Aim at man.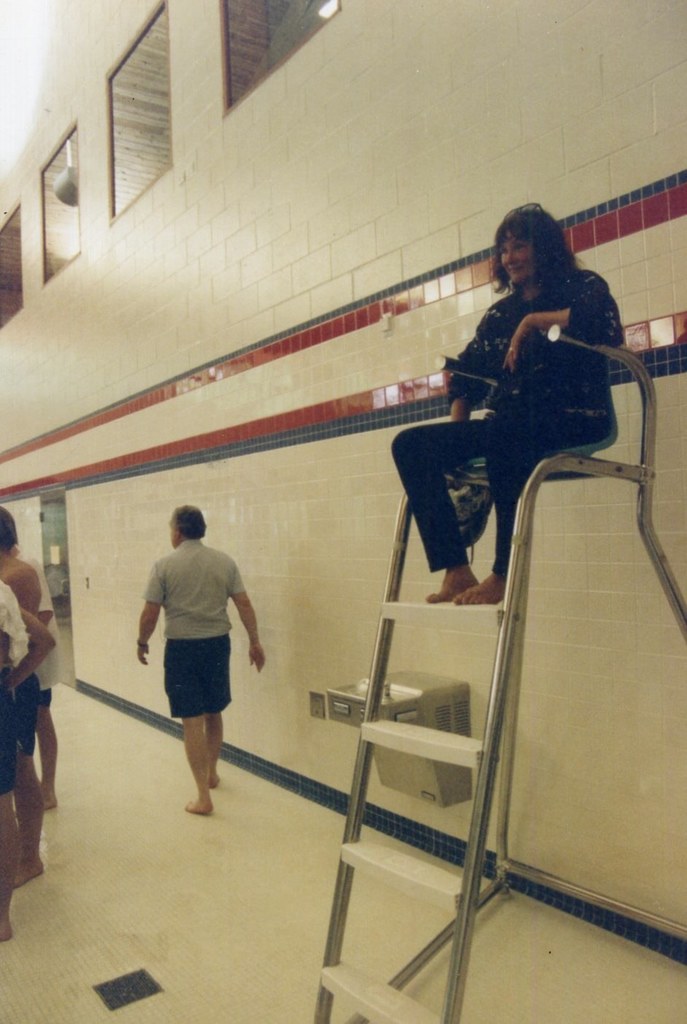
Aimed at box=[128, 508, 269, 810].
